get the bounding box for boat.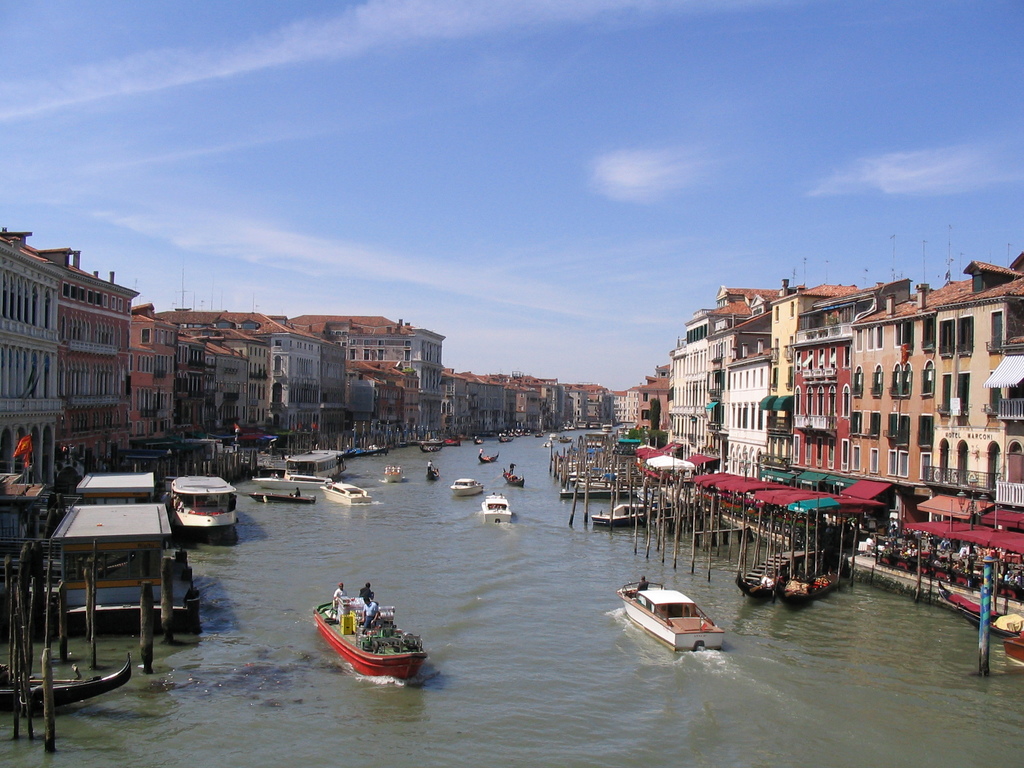
region(298, 593, 429, 685).
